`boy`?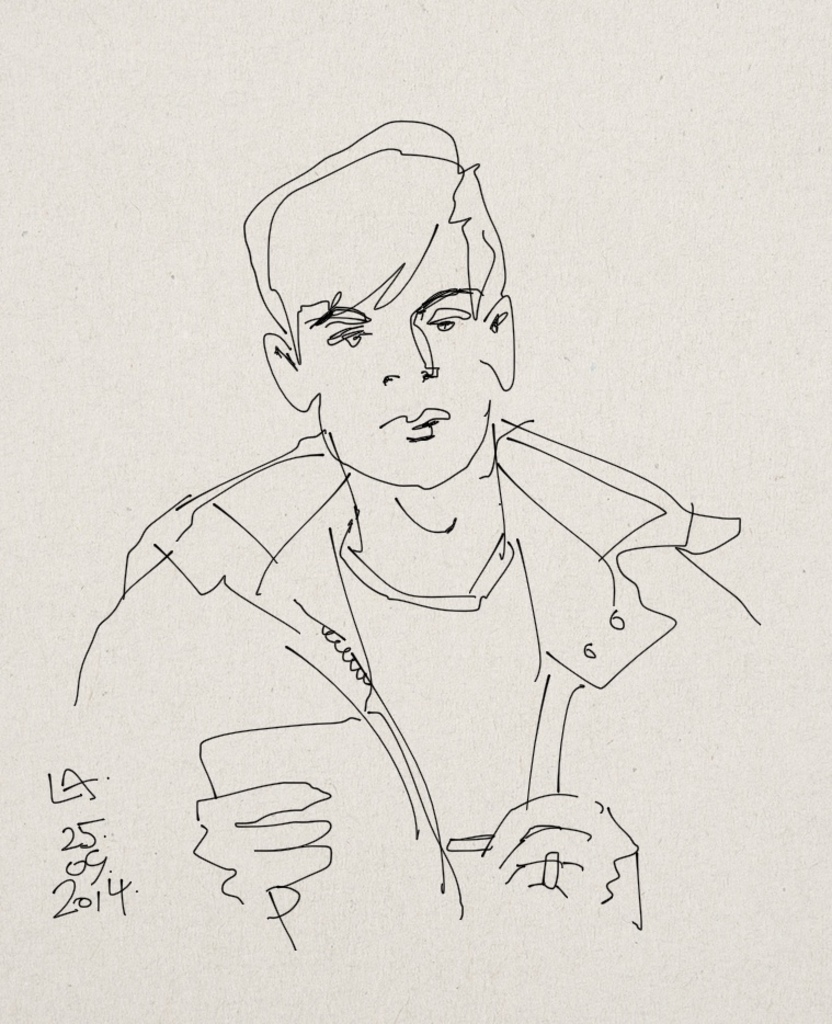
bbox=(62, 114, 760, 965)
